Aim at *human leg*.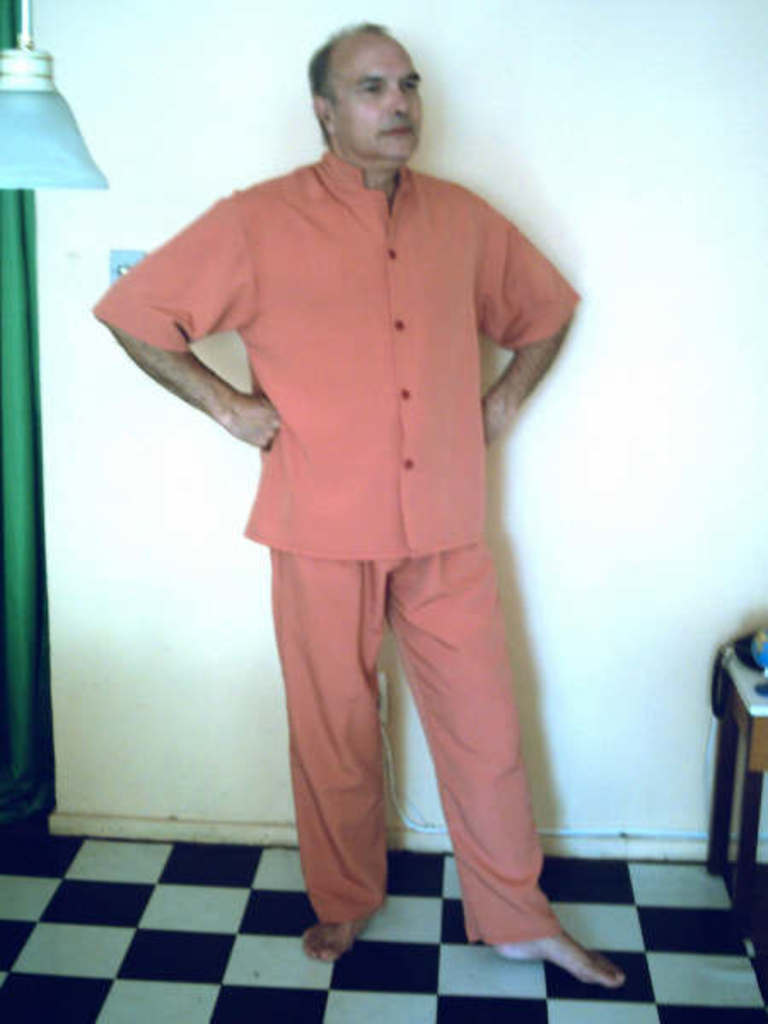
Aimed at x1=394 y1=502 x2=623 y2=995.
